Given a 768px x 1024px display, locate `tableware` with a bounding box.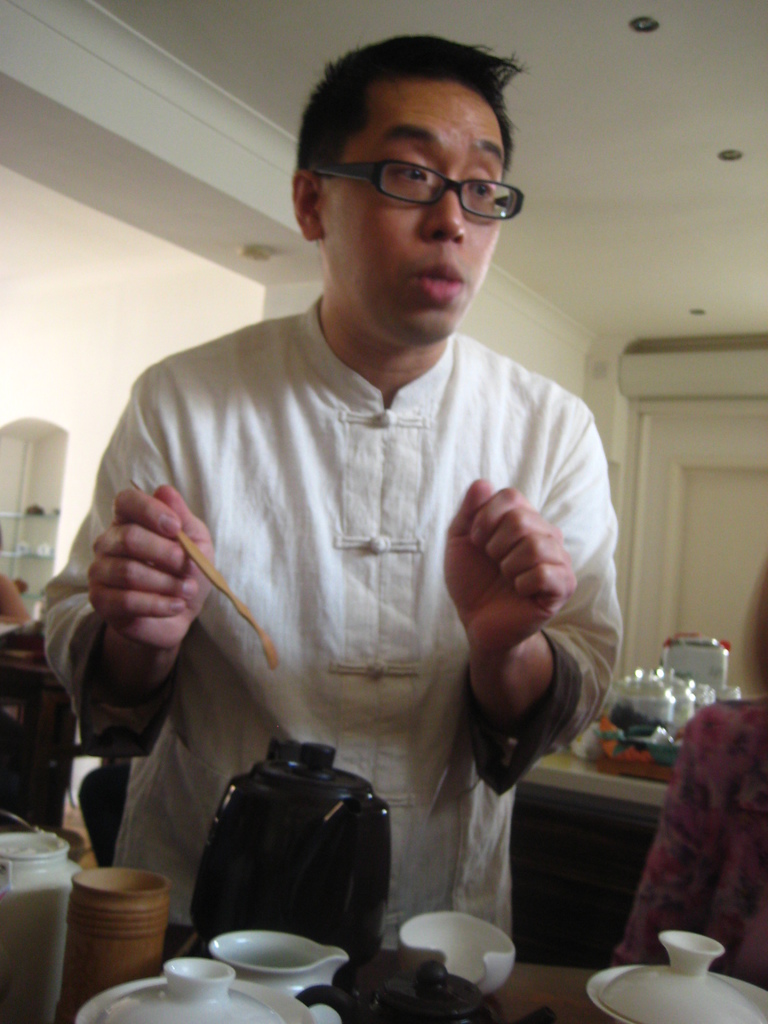
Located: region(83, 960, 314, 1023).
